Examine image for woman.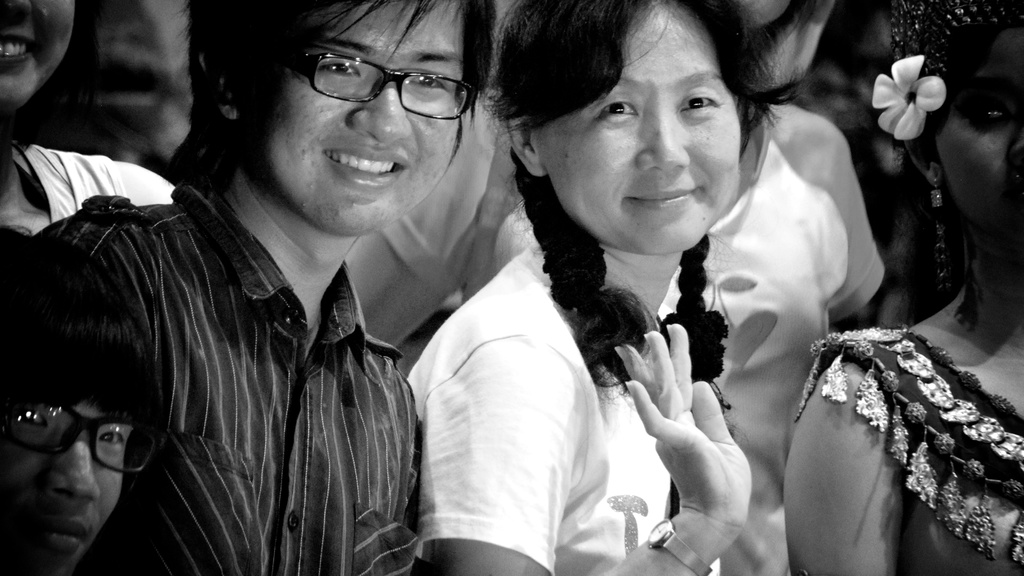
Examination result: l=779, t=0, r=1023, b=575.
